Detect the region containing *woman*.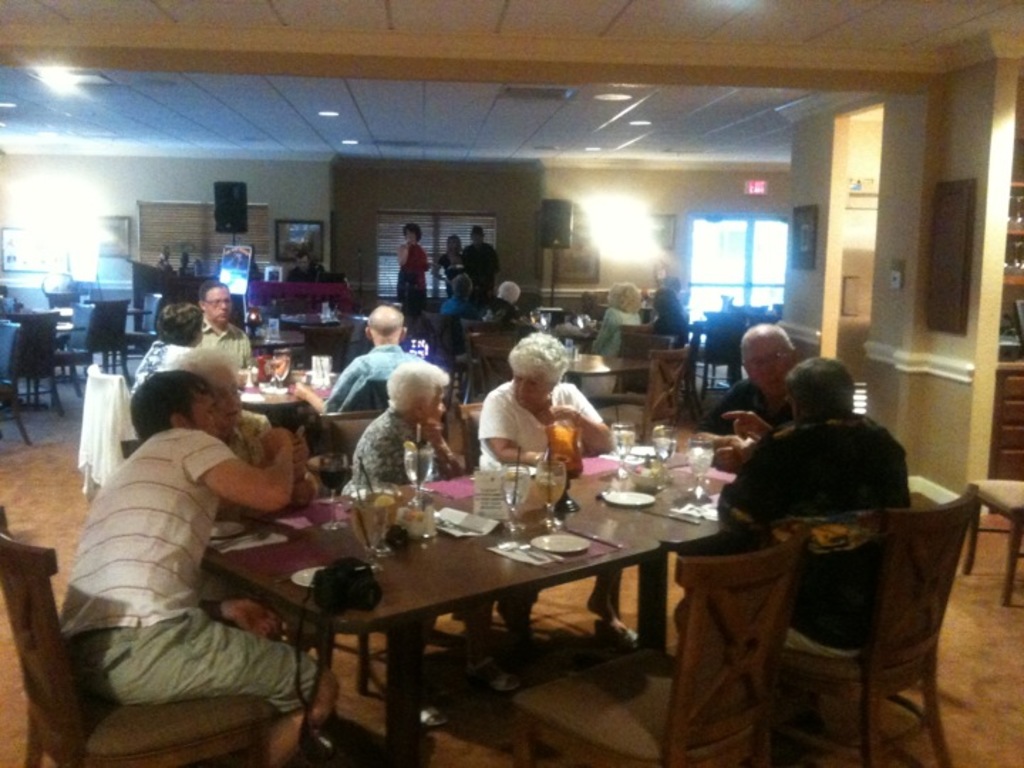
(169,344,317,599).
